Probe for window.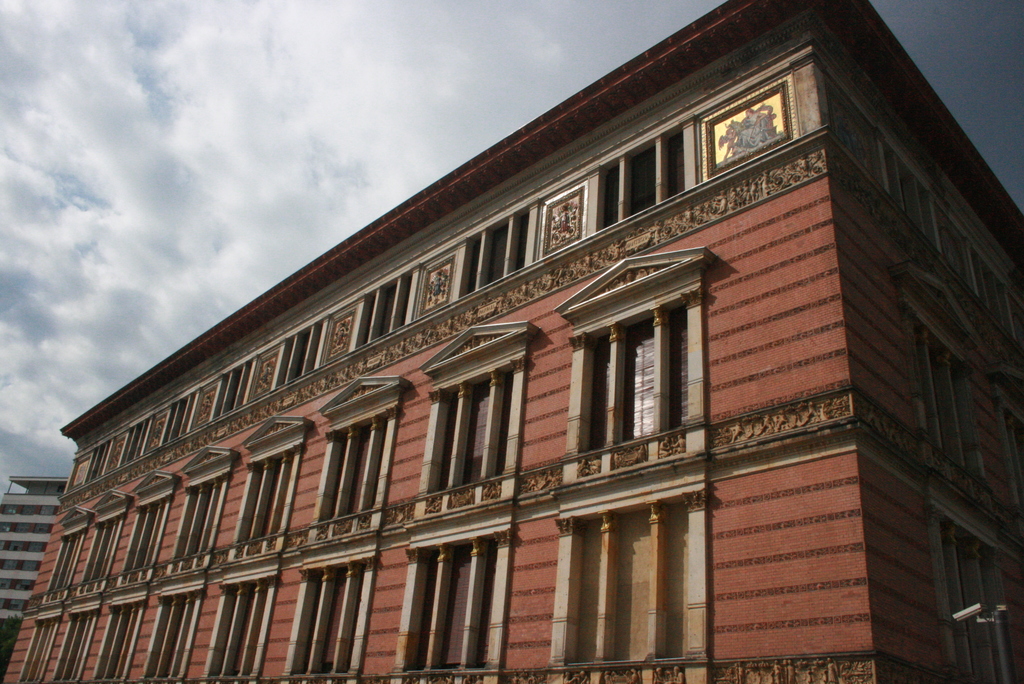
Probe result: l=79, t=439, r=114, b=482.
